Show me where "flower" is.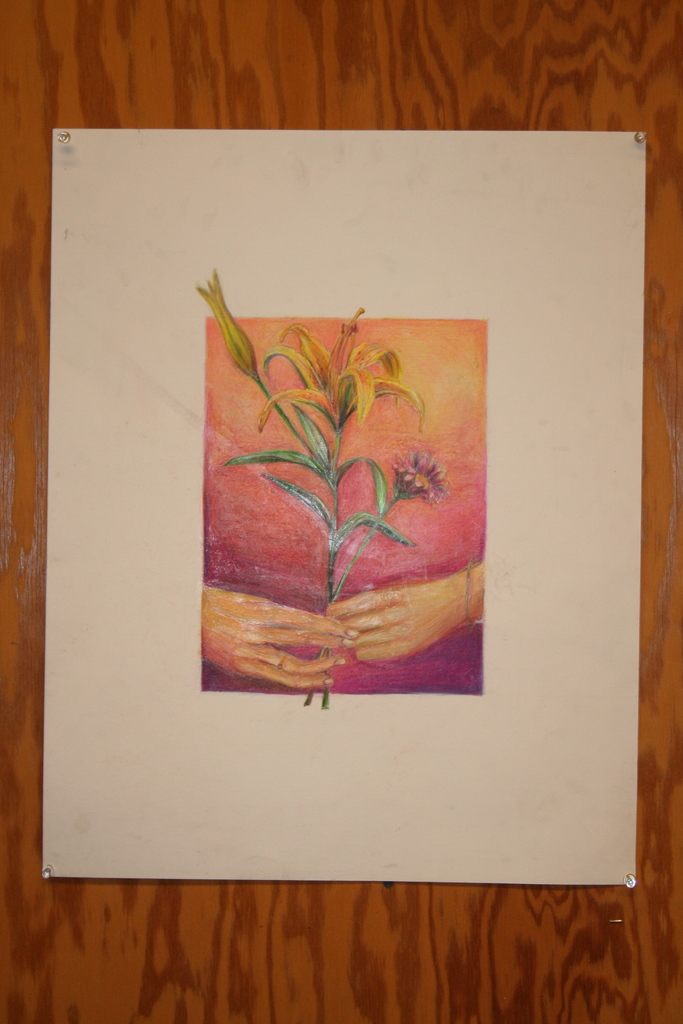
"flower" is at select_region(391, 449, 446, 503).
